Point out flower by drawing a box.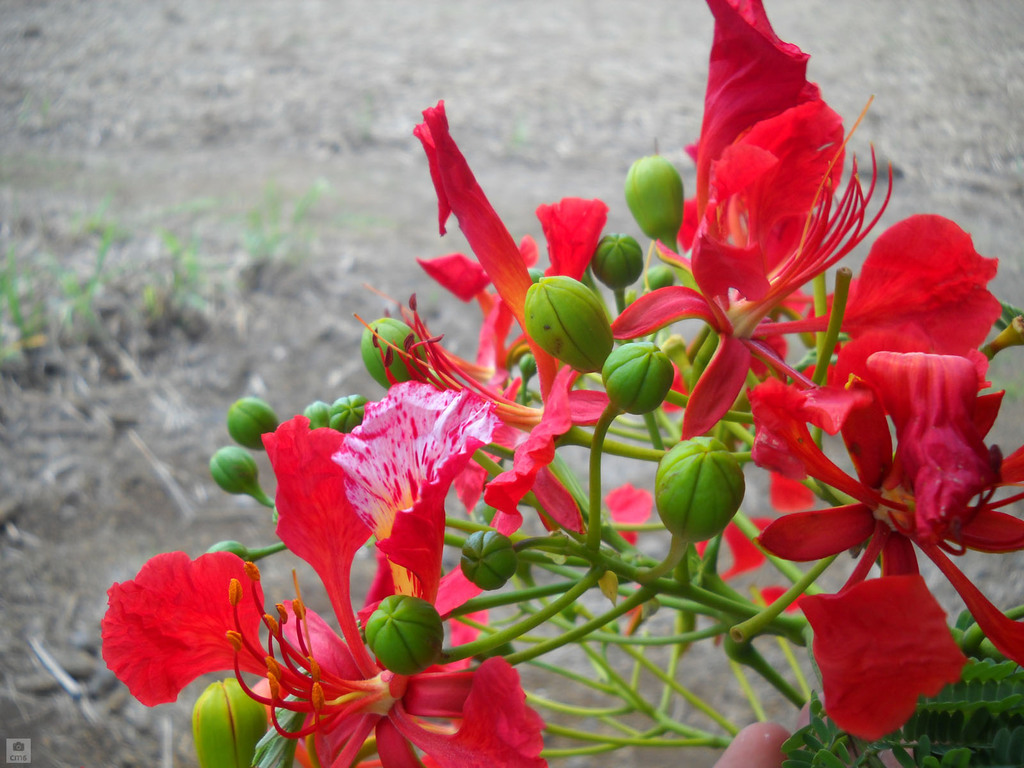
detection(97, 550, 264, 719).
